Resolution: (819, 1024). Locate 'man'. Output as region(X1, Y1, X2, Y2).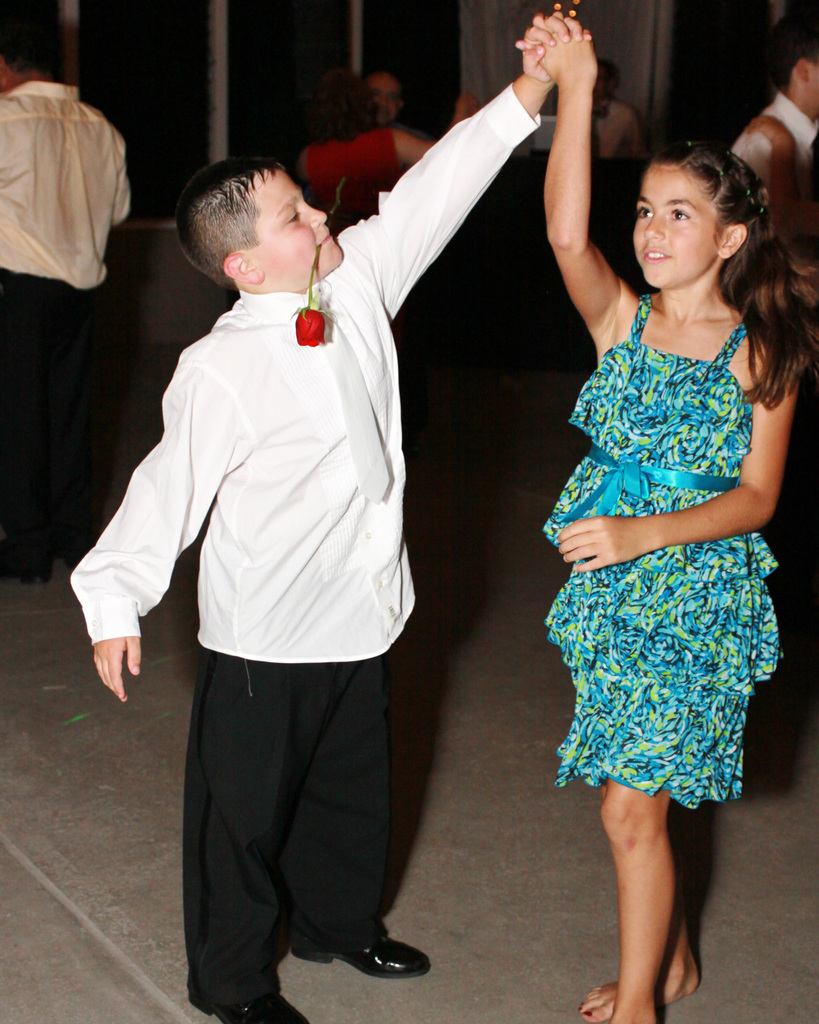
region(296, 67, 442, 222).
